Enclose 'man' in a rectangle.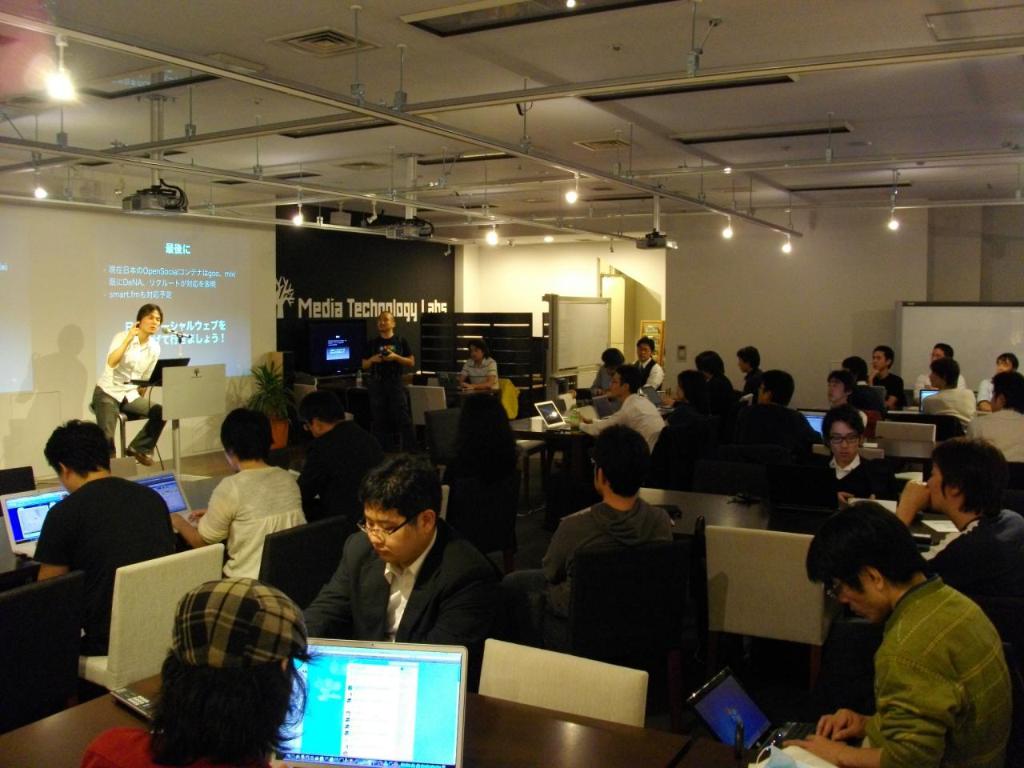
rect(865, 346, 903, 402).
